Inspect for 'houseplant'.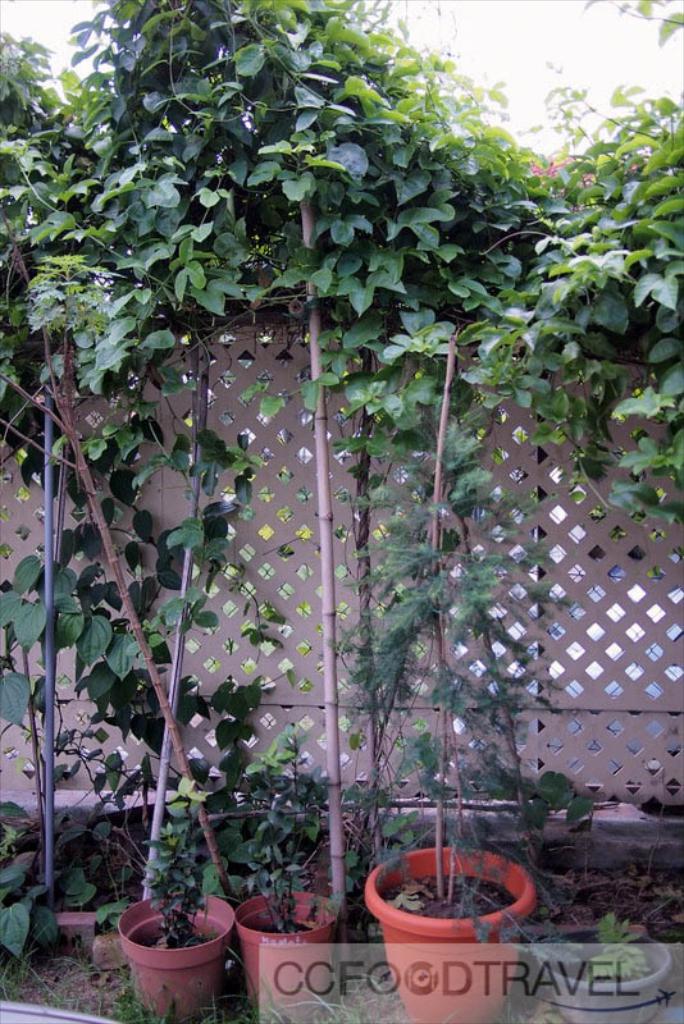
Inspection: [left=114, top=768, right=237, bottom=1021].
